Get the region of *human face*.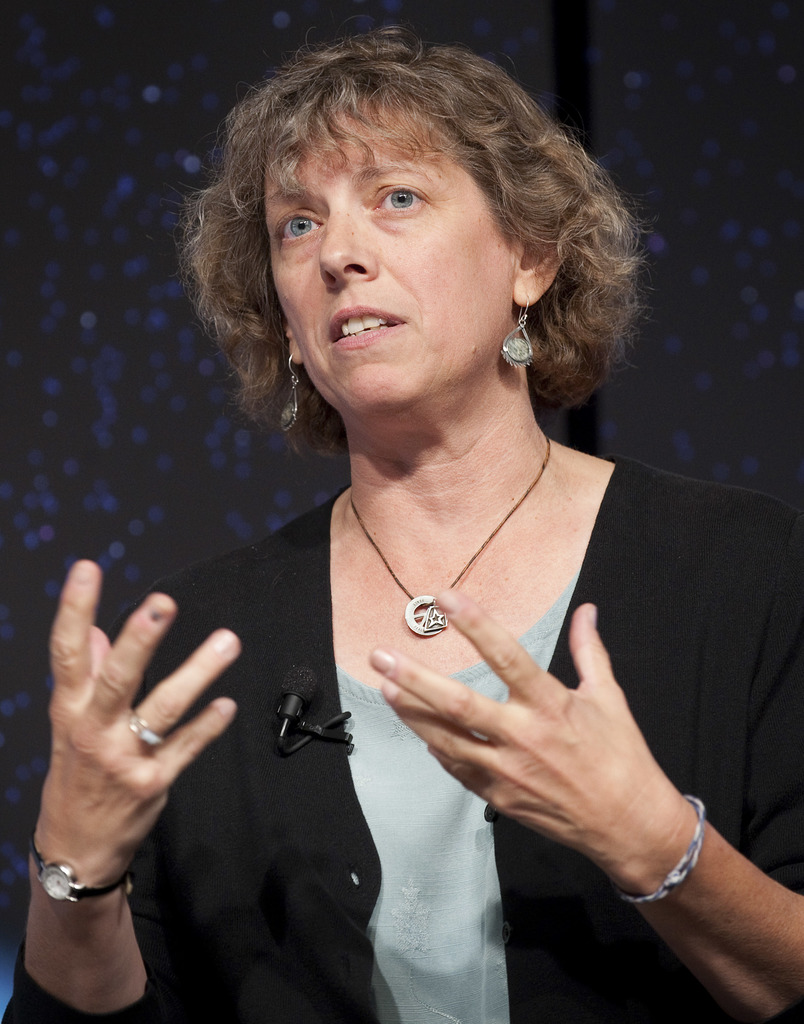
{"left": 268, "top": 99, "right": 510, "bottom": 420}.
